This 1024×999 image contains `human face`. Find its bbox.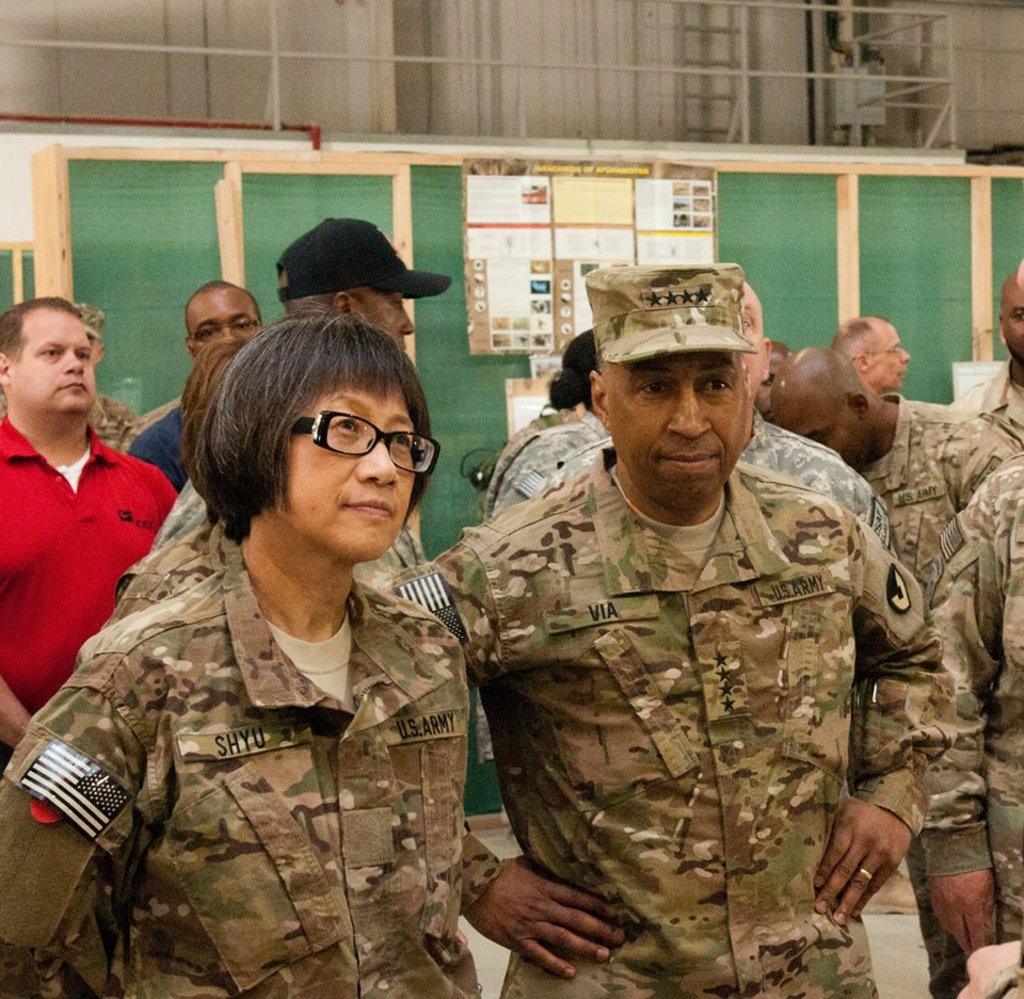
609, 359, 748, 509.
